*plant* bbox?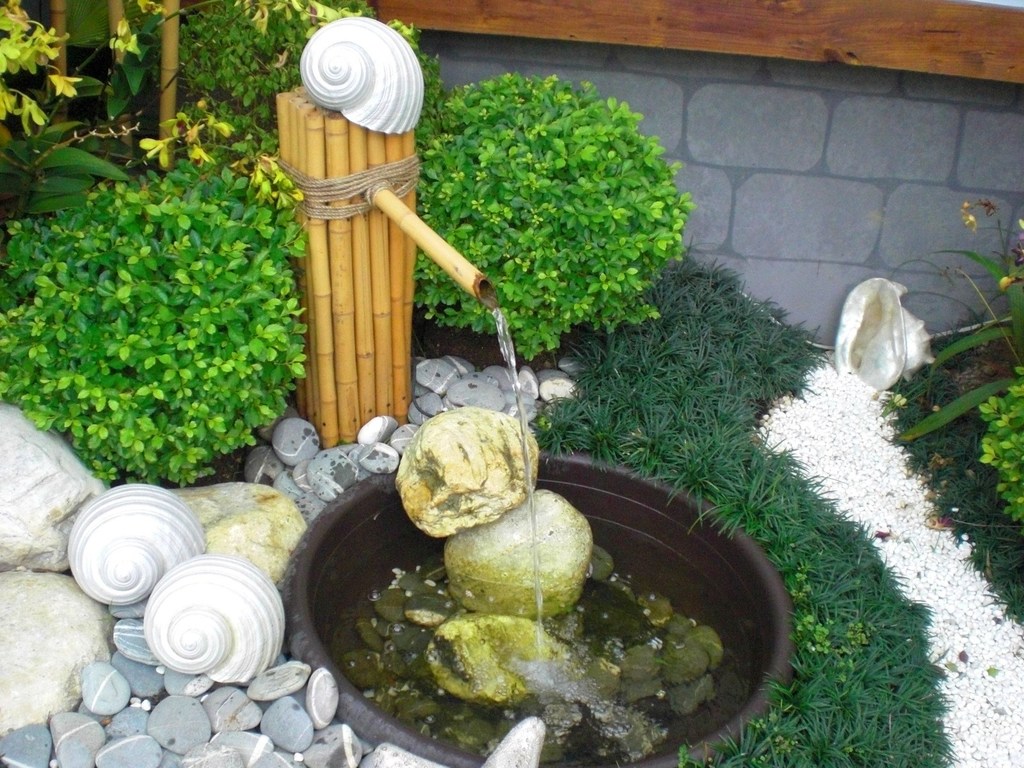
875, 187, 1023, 444
